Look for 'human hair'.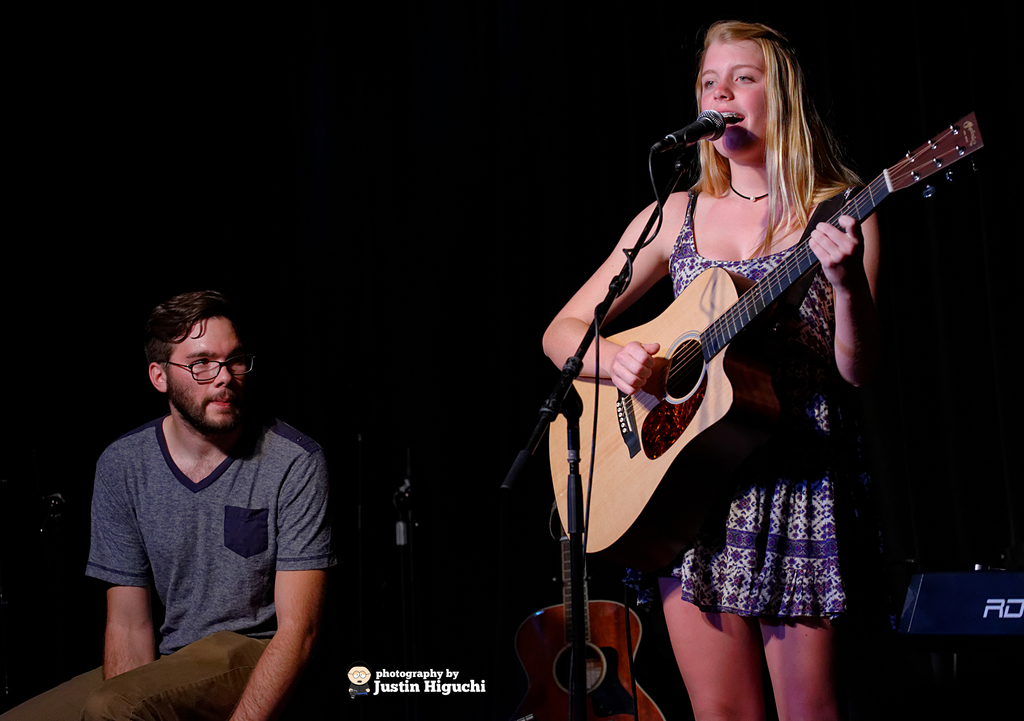
Found: 691, 25, 842, 223.
